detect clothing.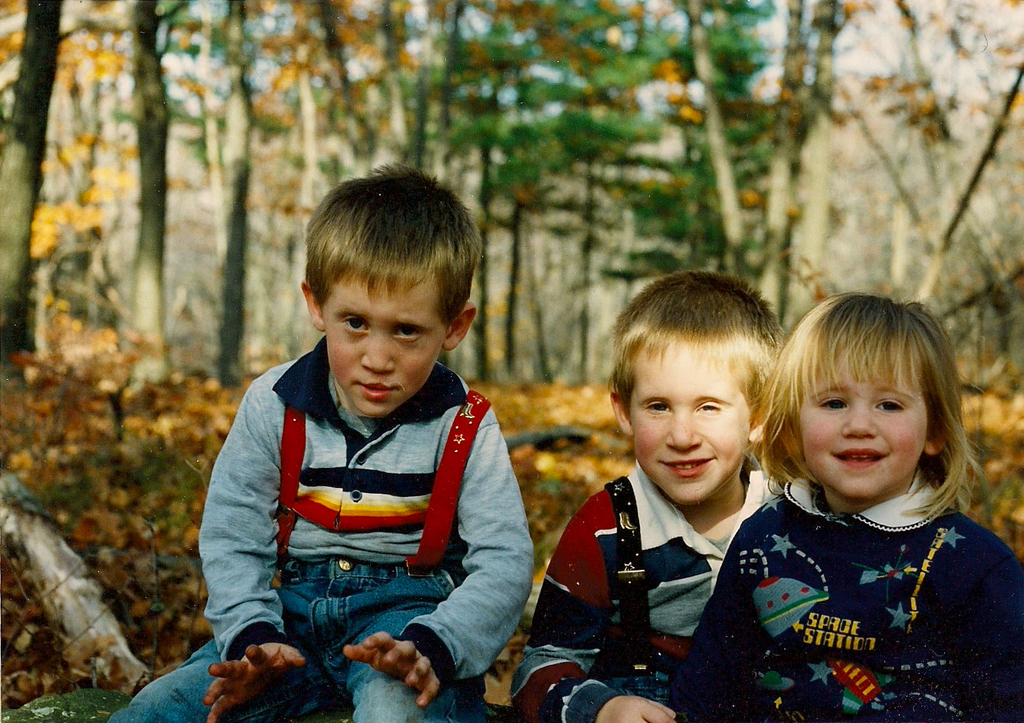
Detected at <box>680,467,1023,722</box>.
